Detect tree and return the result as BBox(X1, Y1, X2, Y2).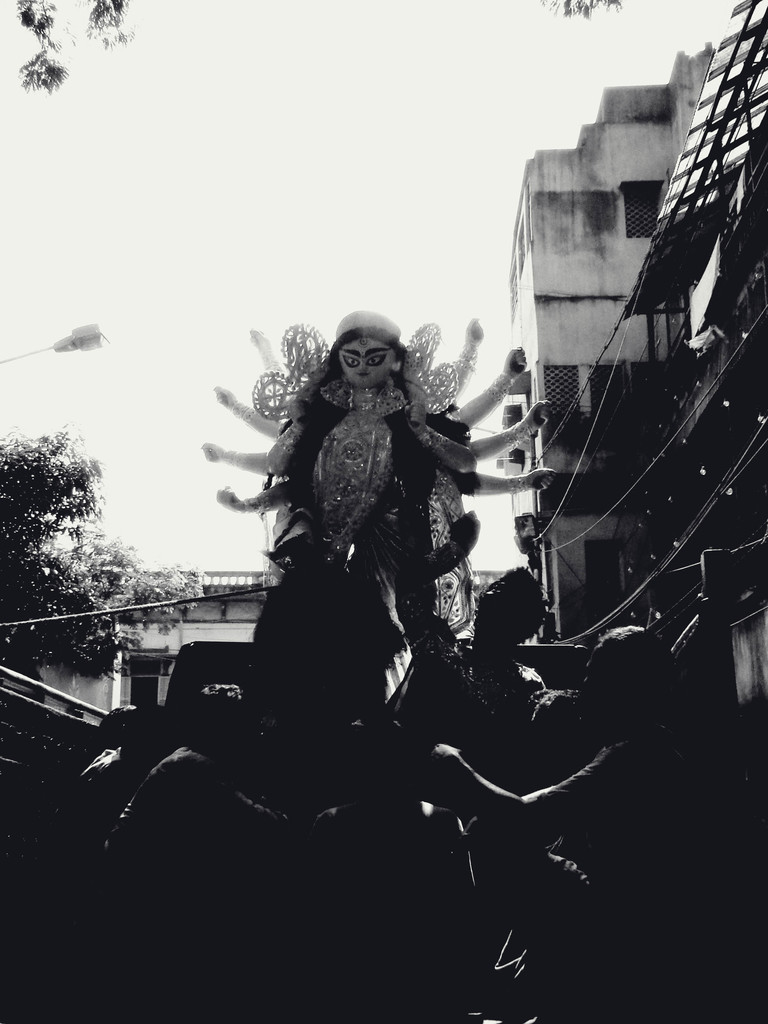
BBox(6, 393, 128, 655).
